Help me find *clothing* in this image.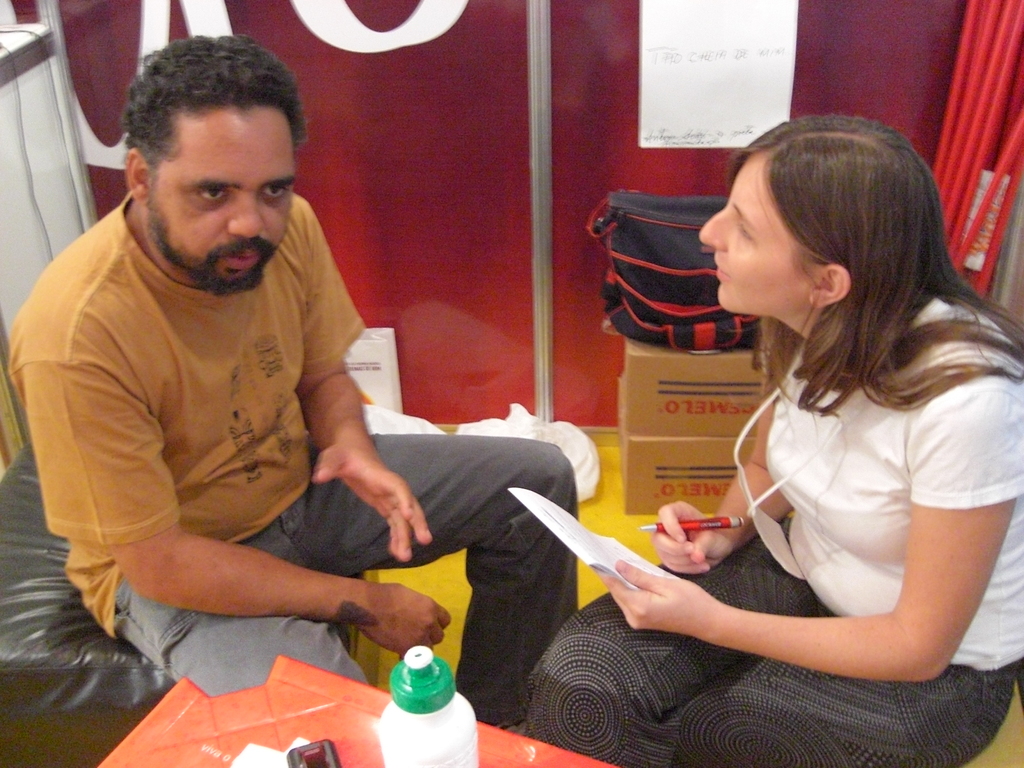
Found it: BBox(522, 286, 1023, 767).
